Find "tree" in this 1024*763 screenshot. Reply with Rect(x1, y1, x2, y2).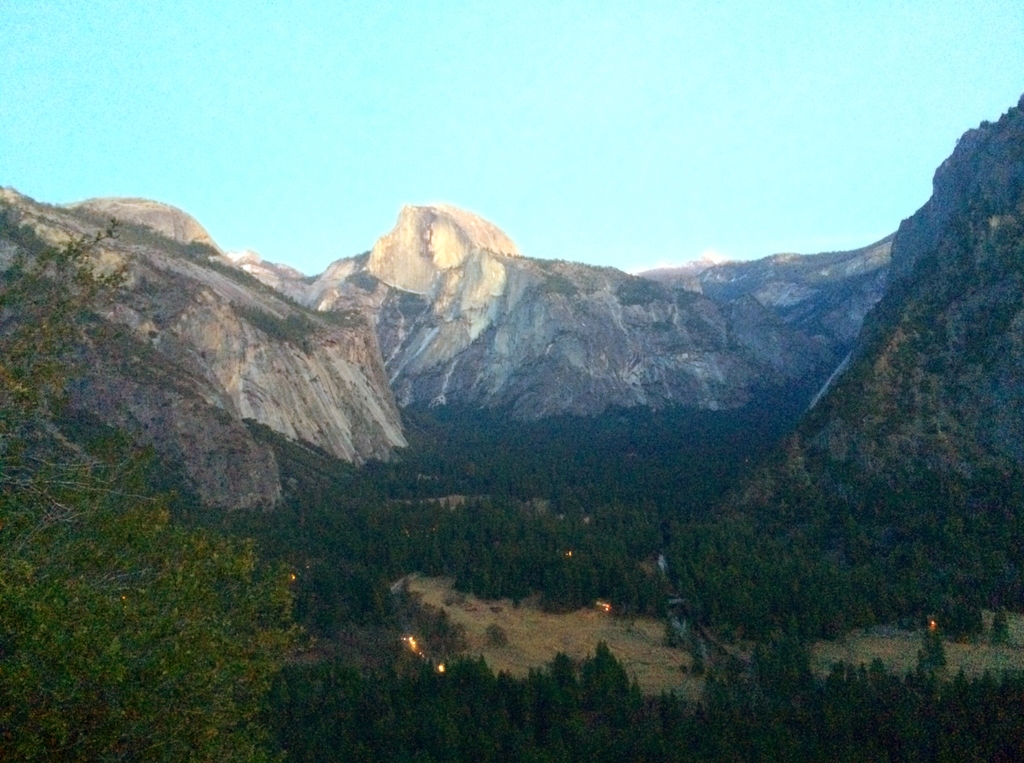
Rect(765, 634, 815, 762).
